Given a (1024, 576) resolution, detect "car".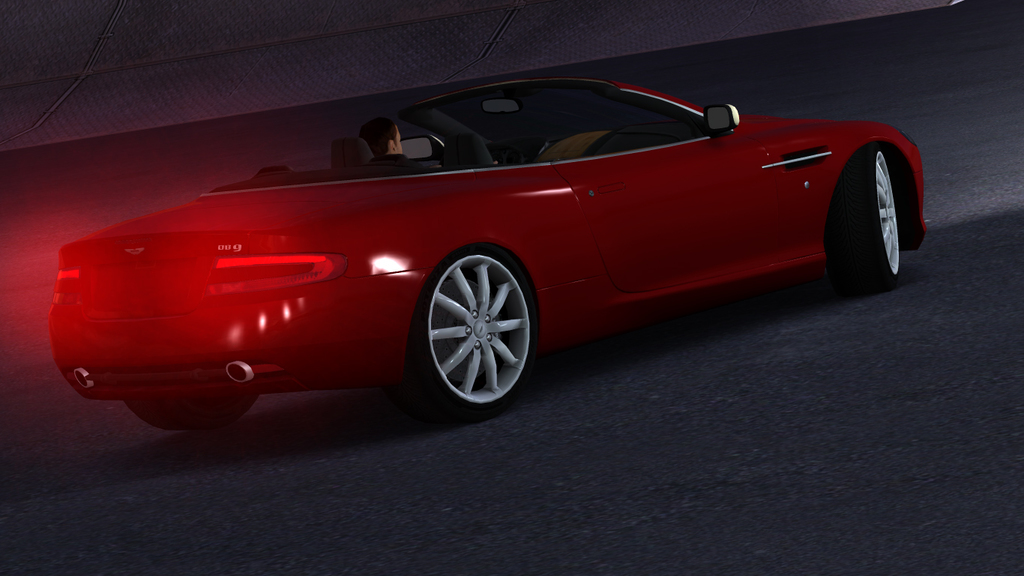
[left=61, top=71, right=925, bottom=433].
